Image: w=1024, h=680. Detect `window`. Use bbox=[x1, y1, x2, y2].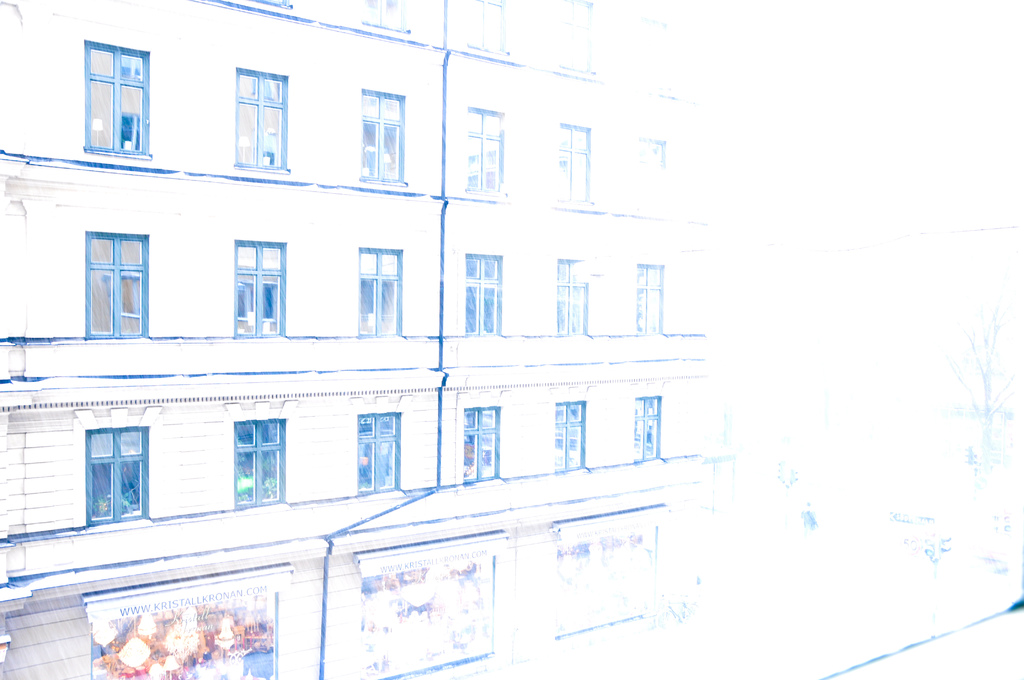
bbox=[630, 382, 672, 462].
